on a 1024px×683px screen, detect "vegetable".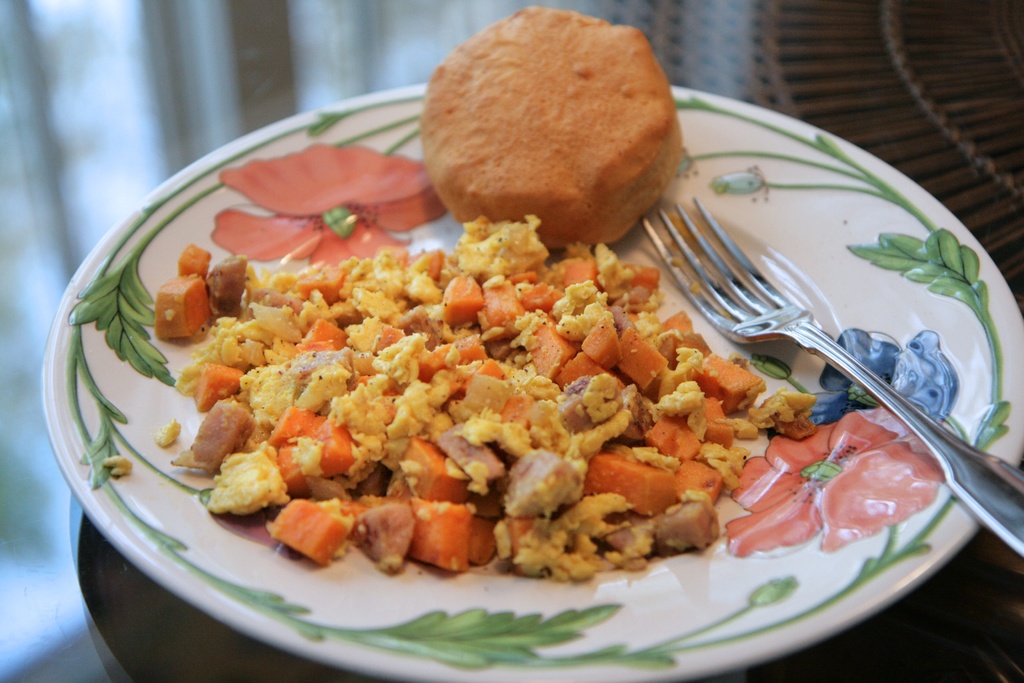
x1=271, y1=500, x2=346, y2=566.
